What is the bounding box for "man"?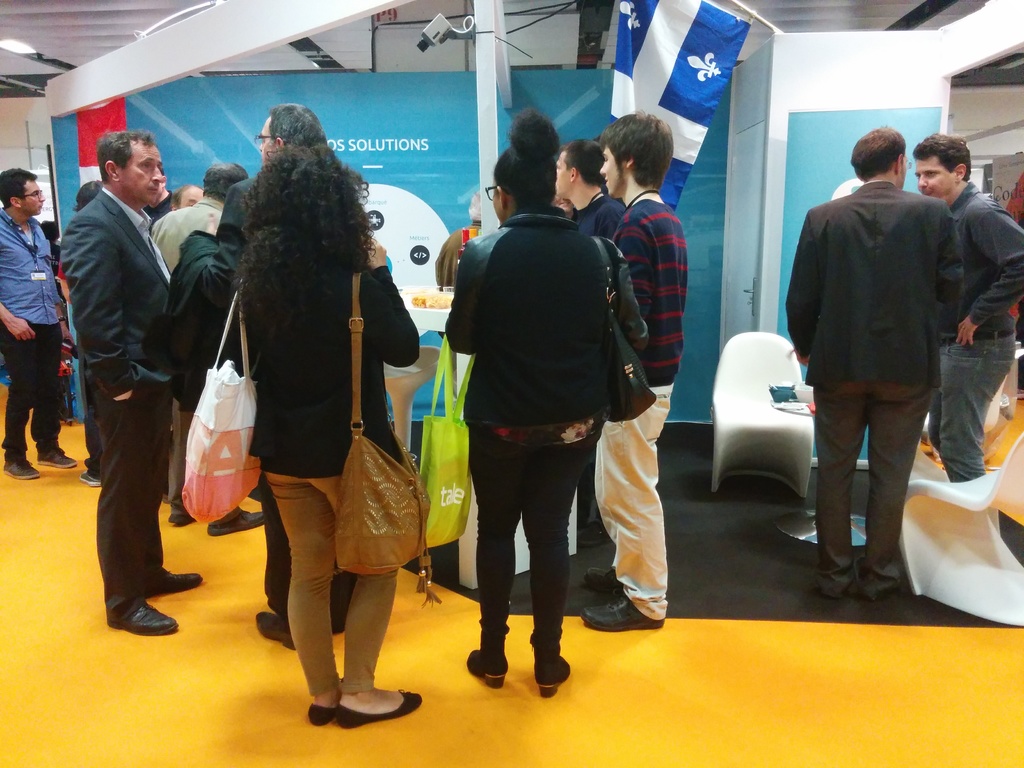
605 108 687 636.
